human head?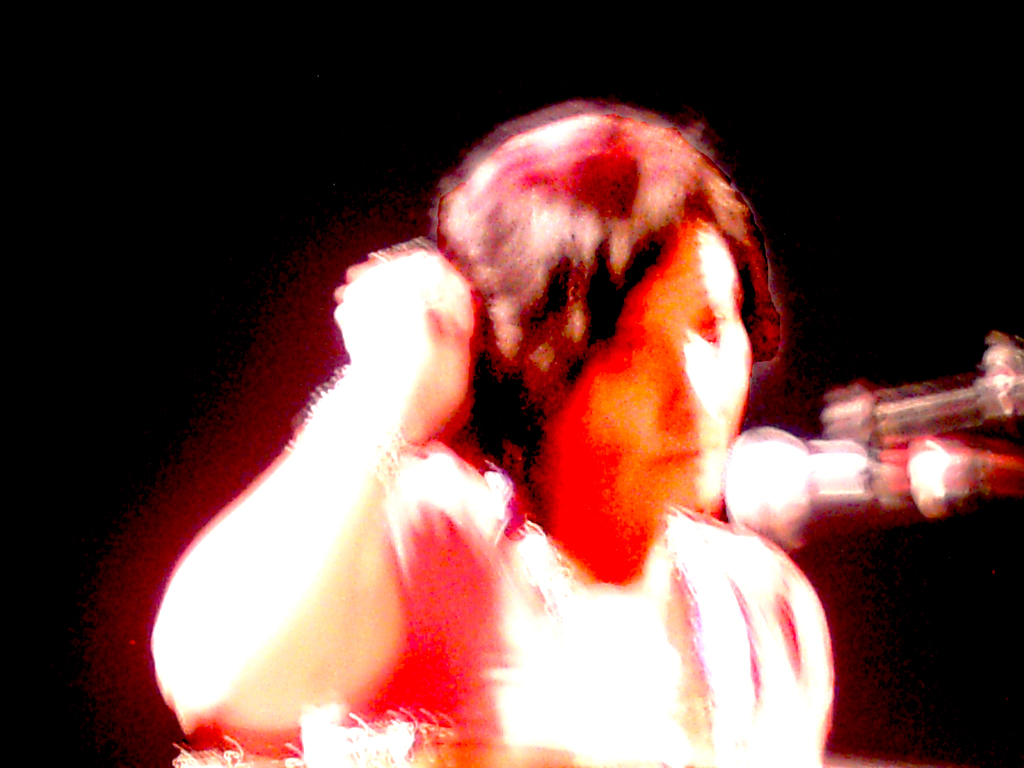
bbox(416, 97, 781, 552)
